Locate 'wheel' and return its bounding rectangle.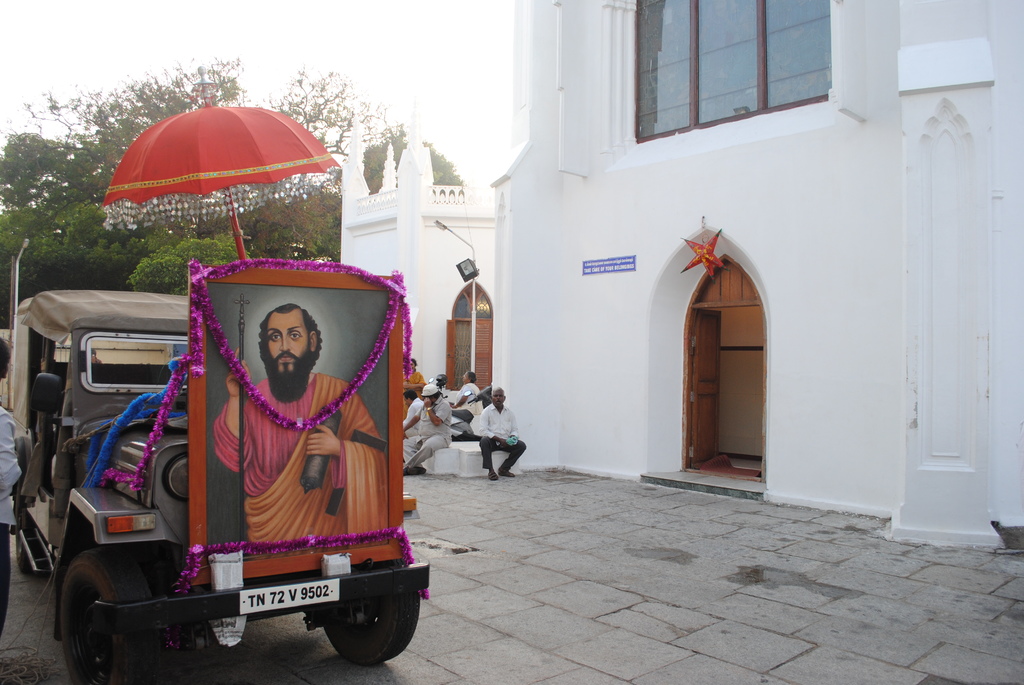
region(325, 577, 420, 659).
